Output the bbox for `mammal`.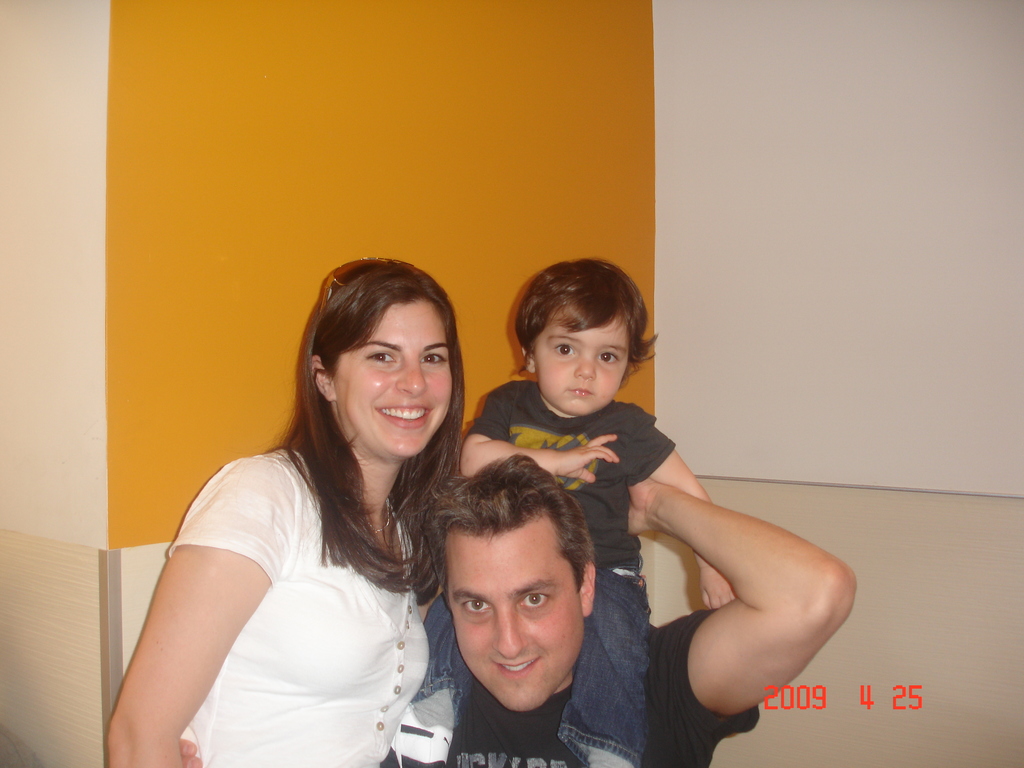
451, 253, 746, 767.
